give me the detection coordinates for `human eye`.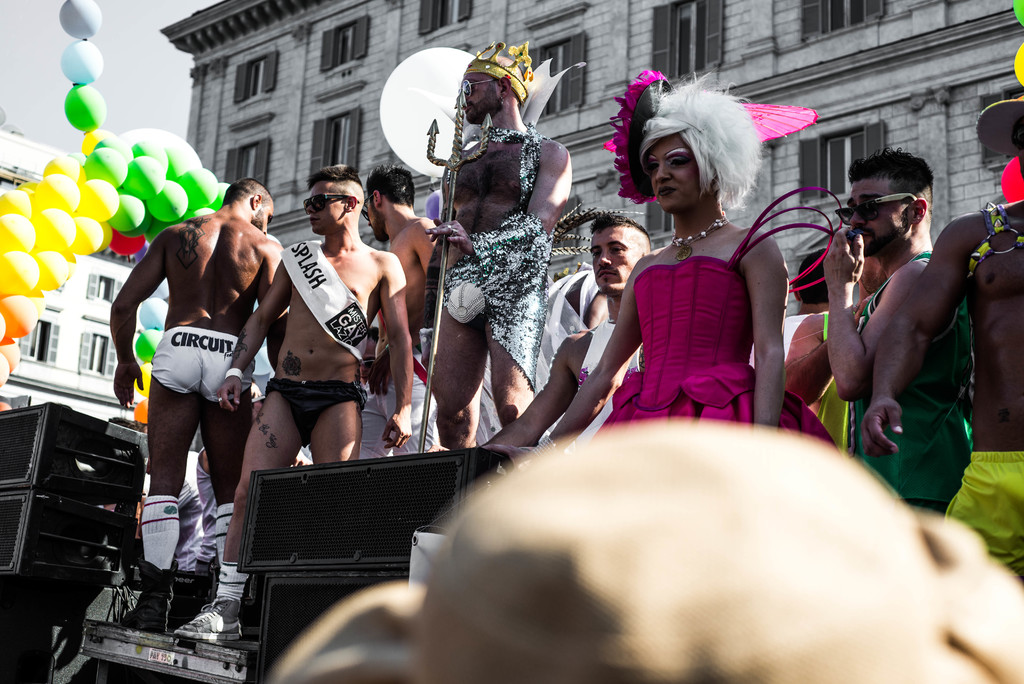
x1=667, y1=151, x2=694, y2=170.
